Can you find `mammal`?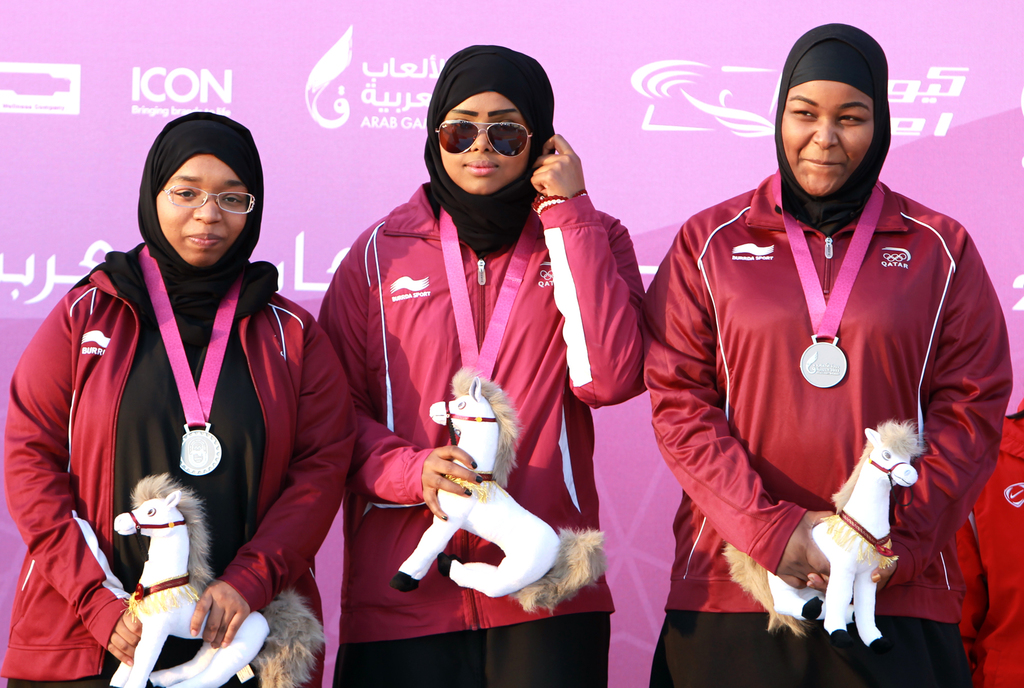
Yes, bounding box: bbox=[395, 366, 607, 616].
